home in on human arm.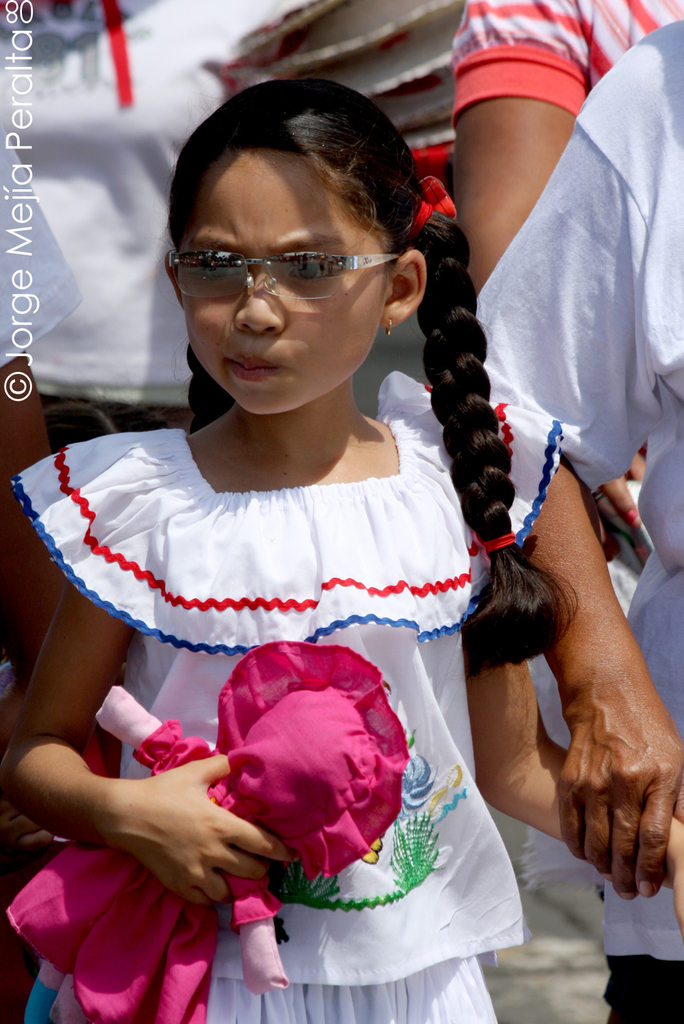
Homed in at rect(0, 128, 94, 729).
